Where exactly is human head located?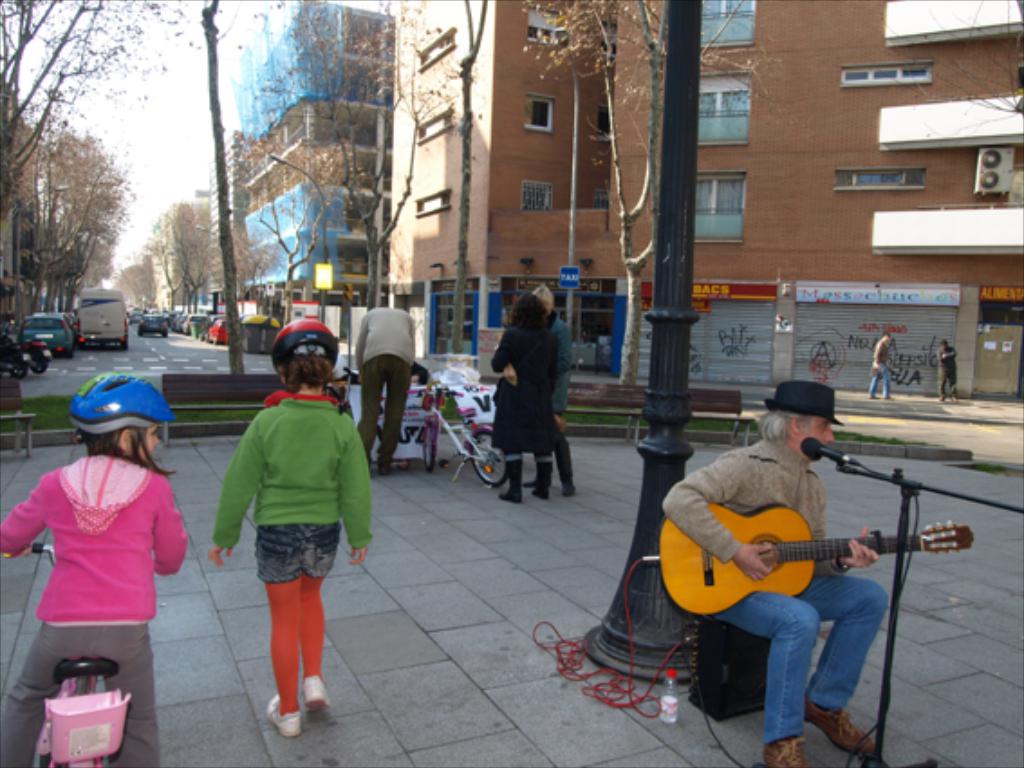
Its bounding box is BBox(63, 374, 172, 472).
